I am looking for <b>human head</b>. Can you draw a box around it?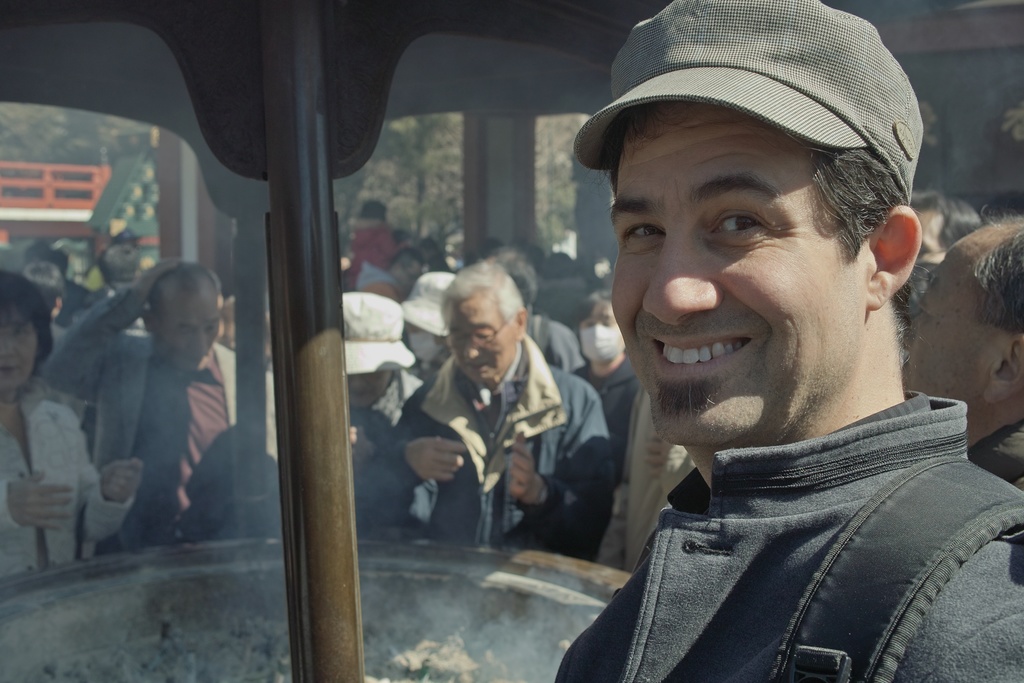
Sure, the bounding box is detection(141, 261, 223, 368).
